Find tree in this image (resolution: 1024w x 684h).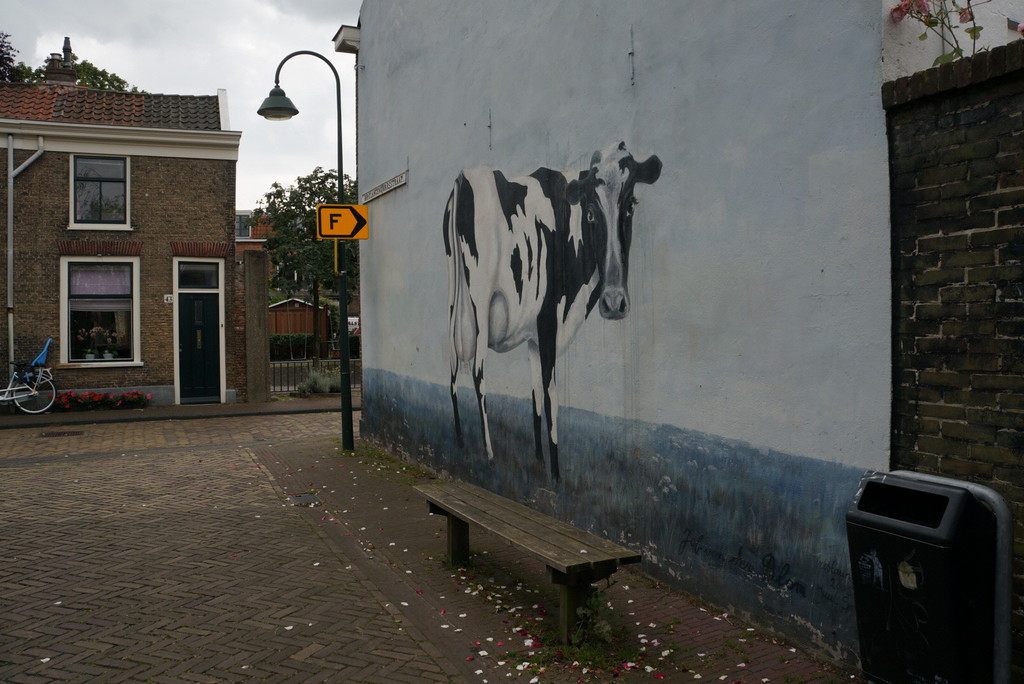
x1=1, y1=32, x2=161, y2=88.
